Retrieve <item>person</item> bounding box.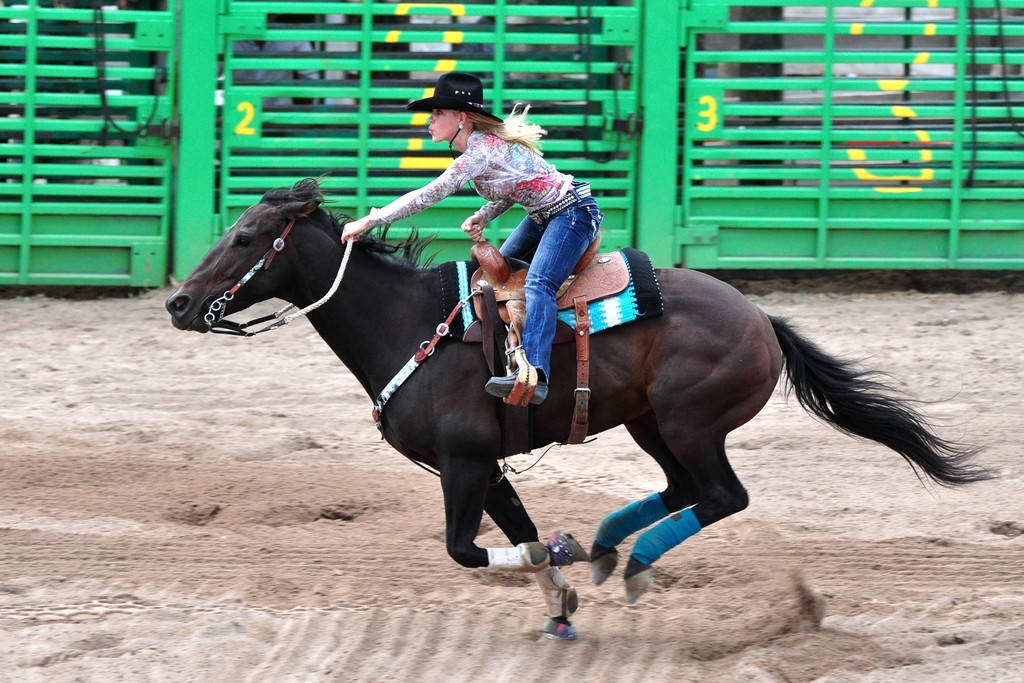
Bounding box: [x1=342, y1=68, x2=600, y2=405].
